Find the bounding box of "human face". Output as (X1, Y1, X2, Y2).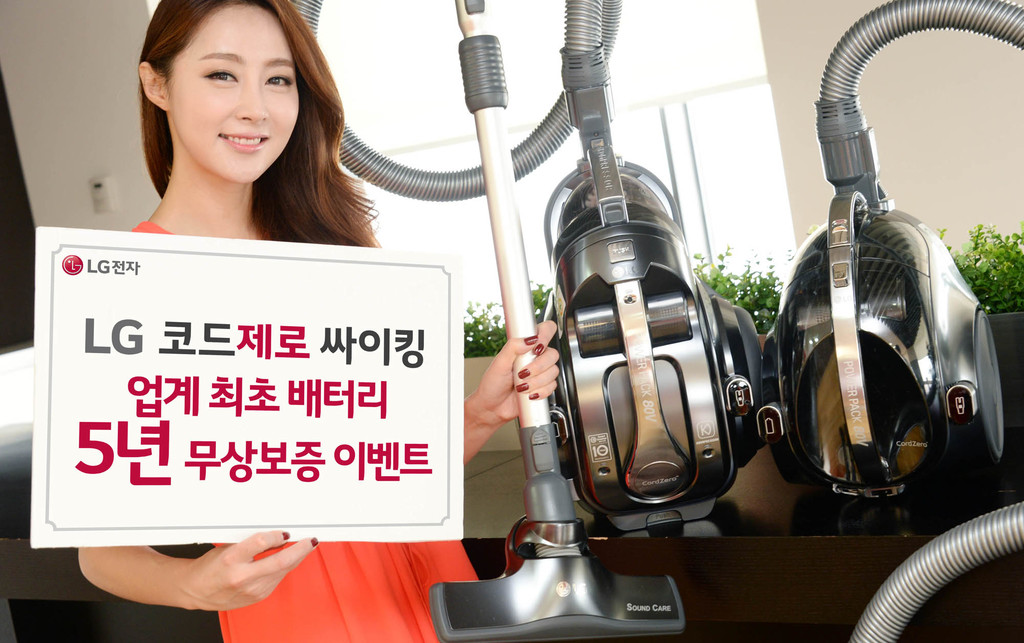
(170, 5, 300, 184).
